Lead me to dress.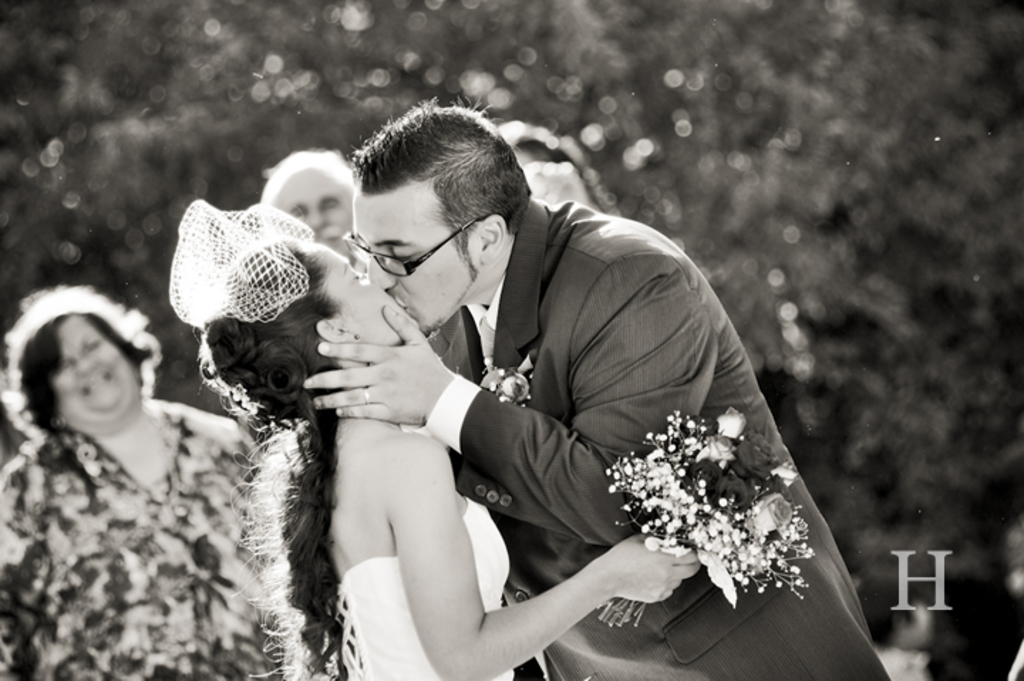
Lead to (333,492,511,680).
